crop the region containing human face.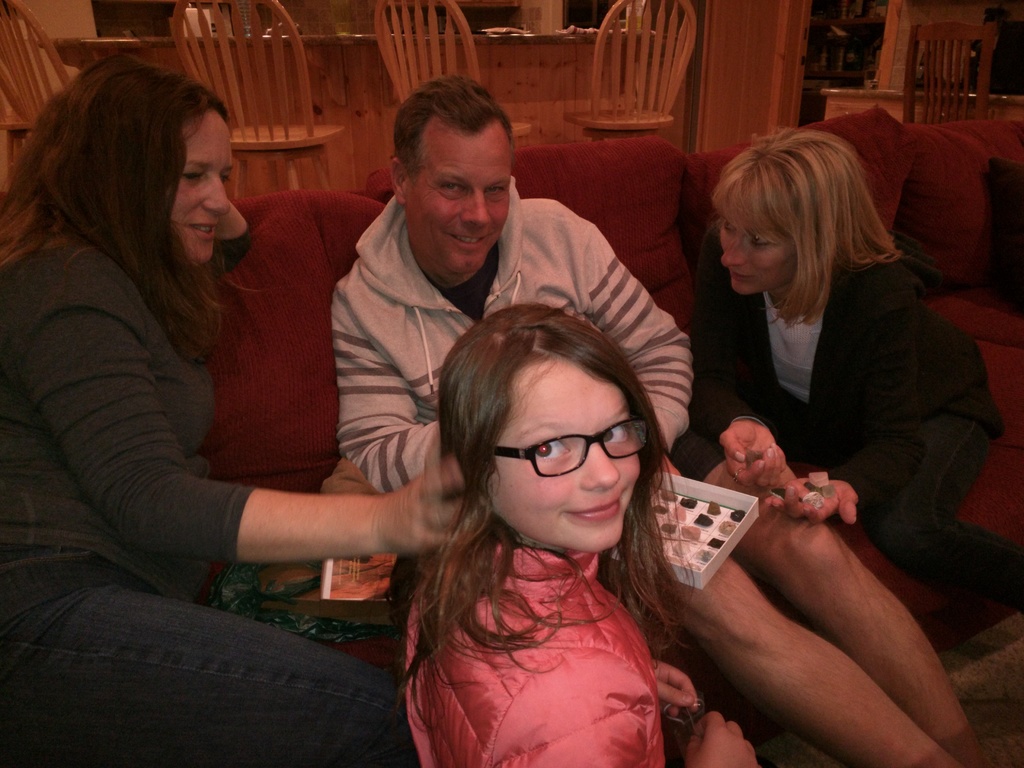
Crop region: {"x1": 488, "y1": 358, "x2": 653, "y2": 556}.
